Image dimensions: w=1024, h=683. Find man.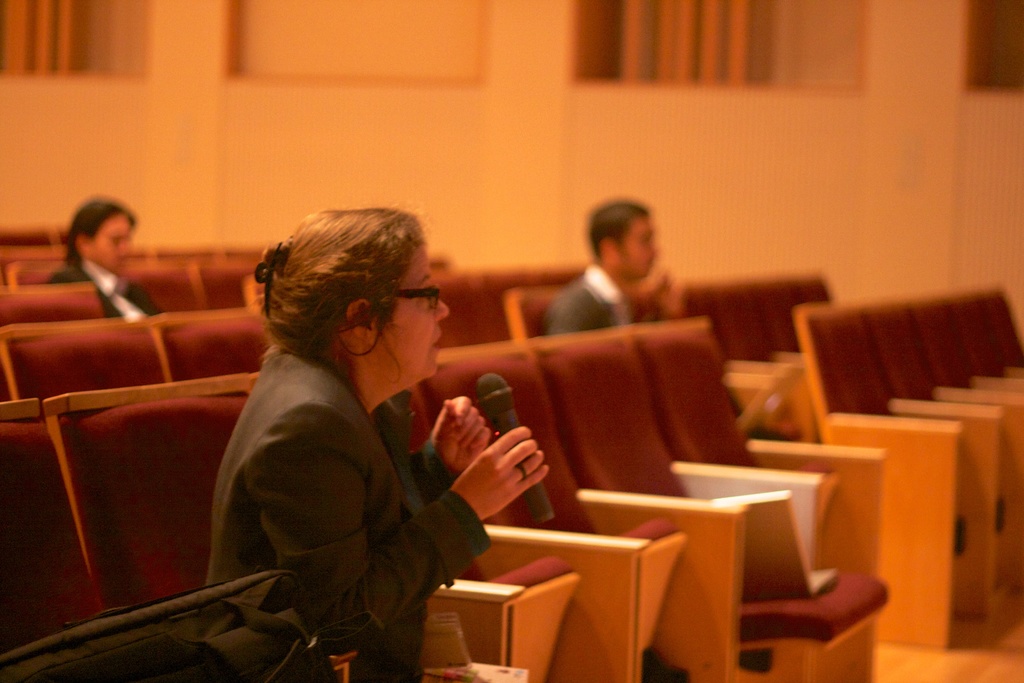
locate(44, 192, 172, 329).
